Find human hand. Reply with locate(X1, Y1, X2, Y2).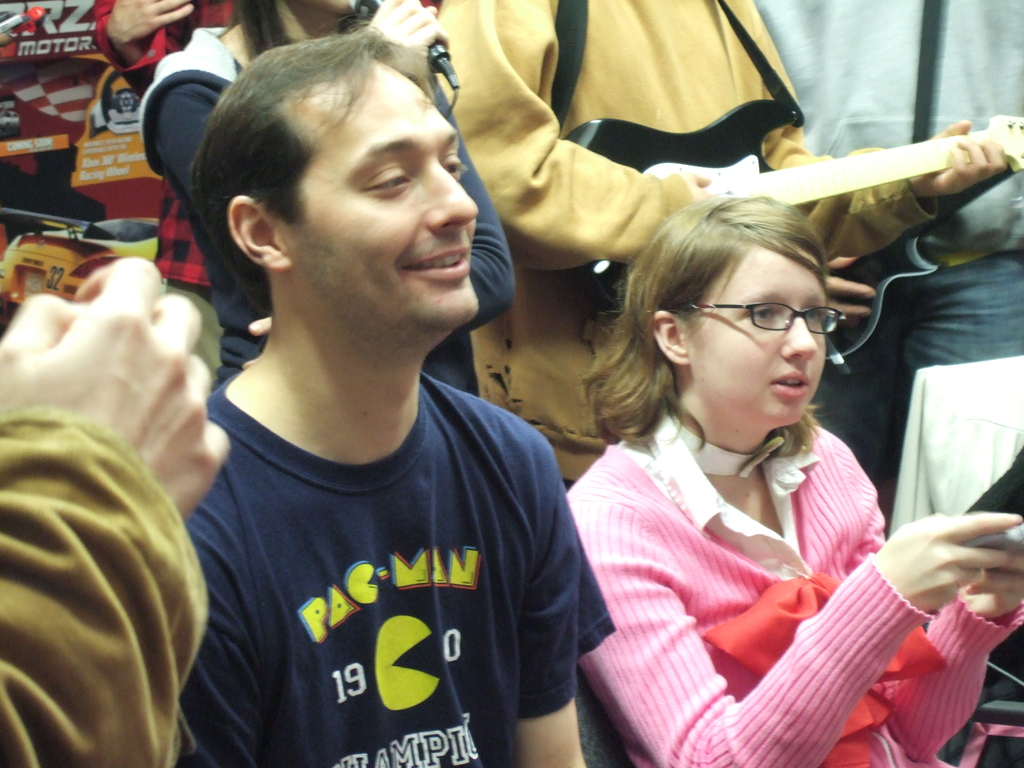
locate(0, 257, 232, 518).
